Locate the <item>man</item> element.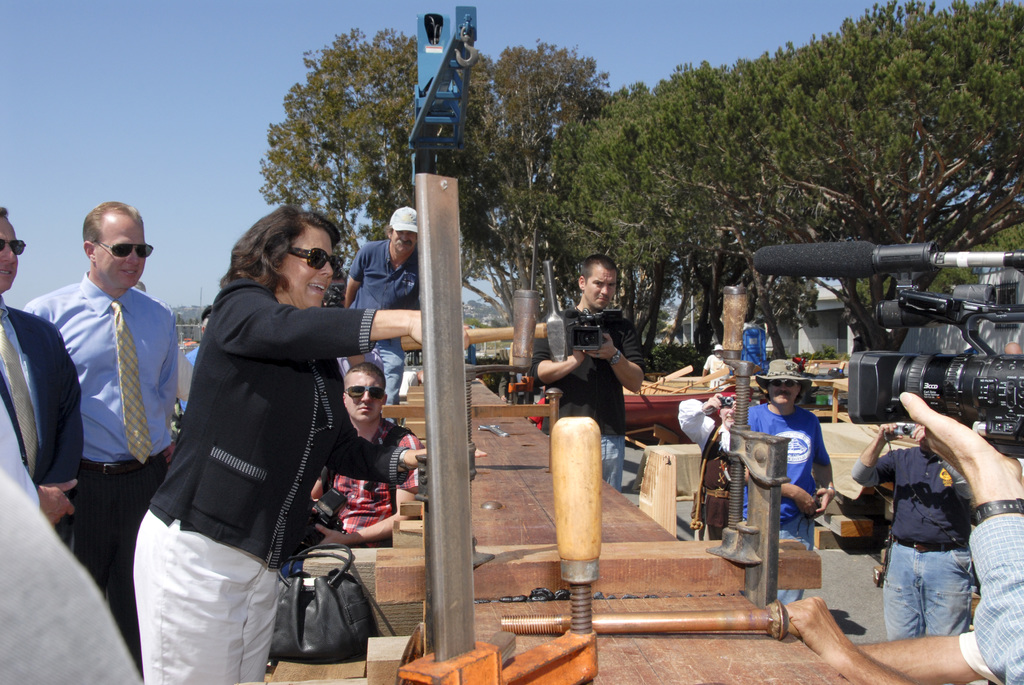
Element bbox: region(850, 422, 975, 642).
